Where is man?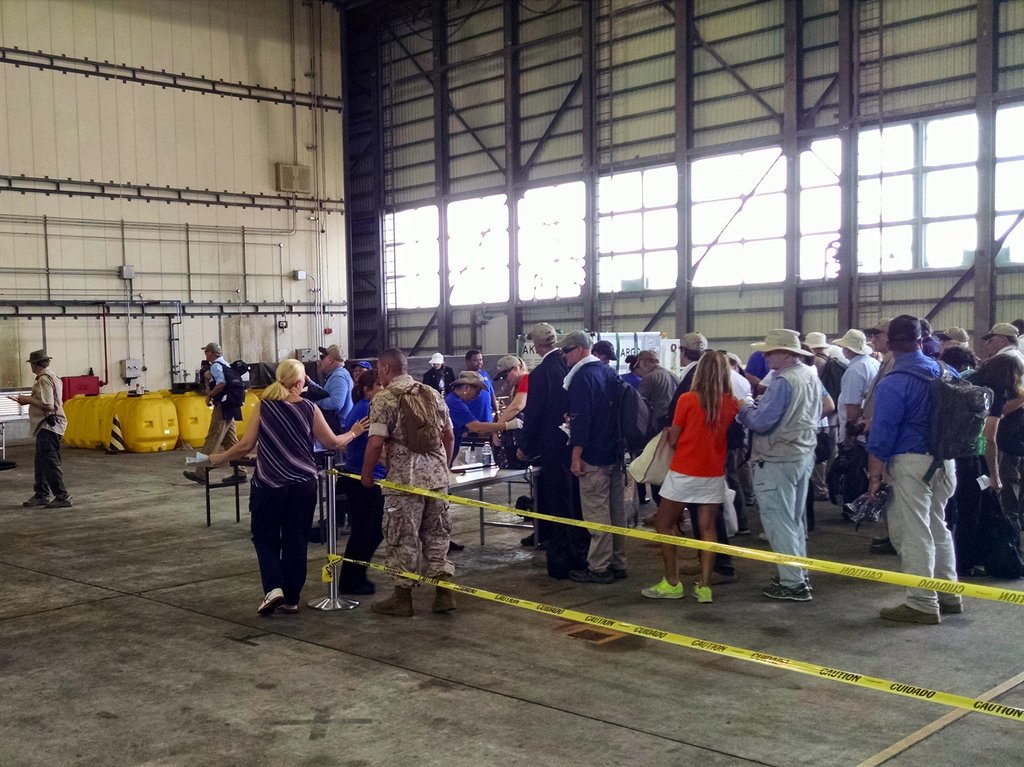
detection(13, 347, 68, 509).
